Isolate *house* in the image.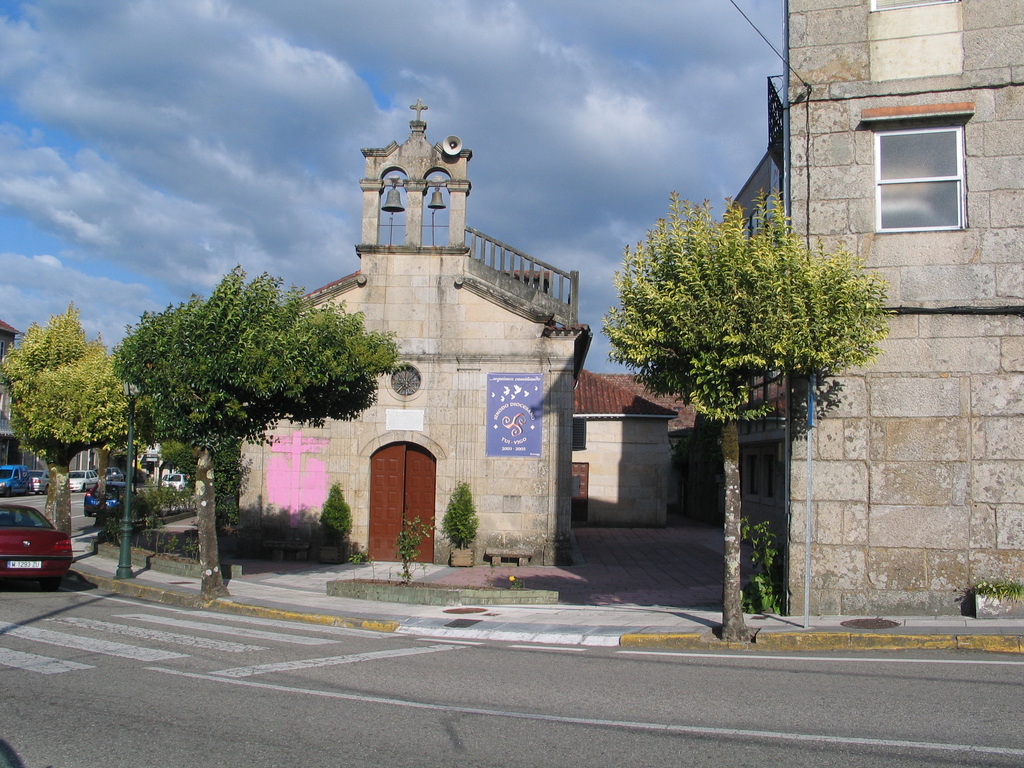
Isolated region: bbox=[570, 360, 682, 529].
